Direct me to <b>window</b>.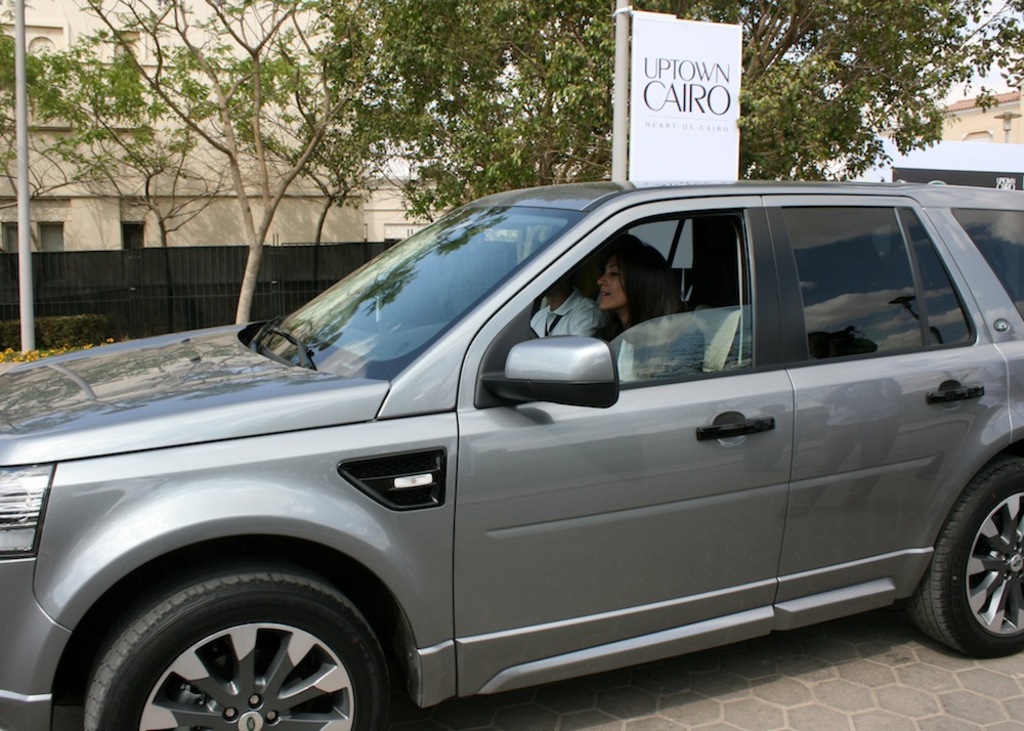
Direction: 4, 216, 22, 253.
